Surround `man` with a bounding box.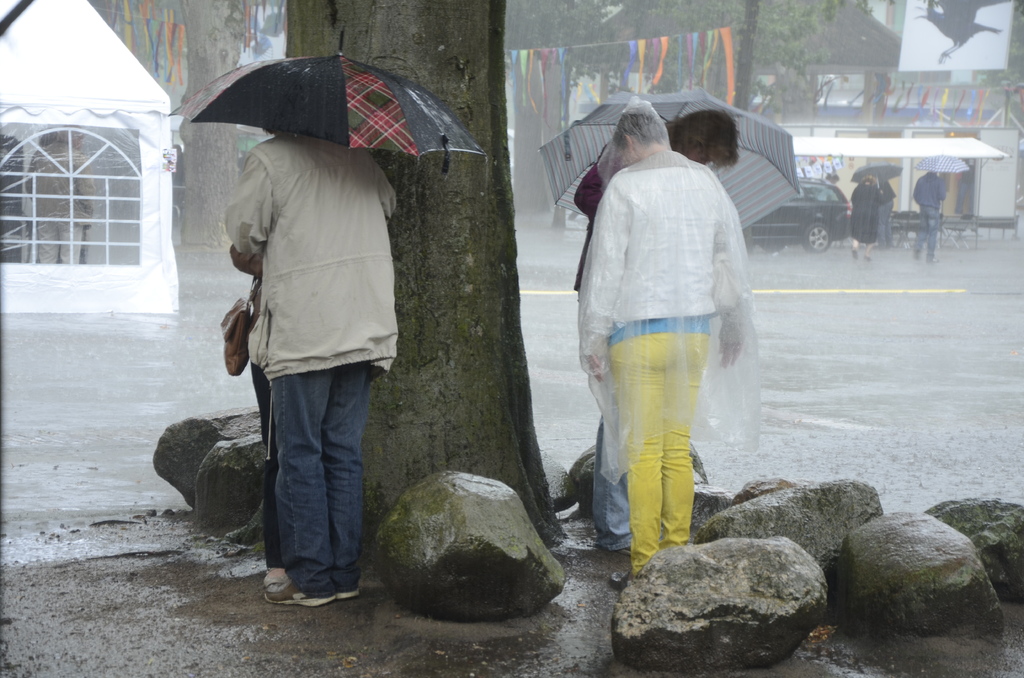
560:86:751:578.
